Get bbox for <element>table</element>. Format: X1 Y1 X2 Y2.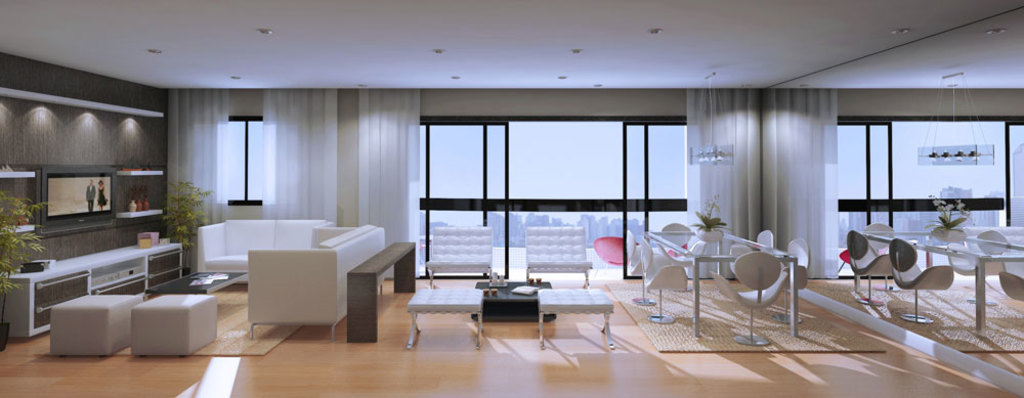
142 272 248 294.
